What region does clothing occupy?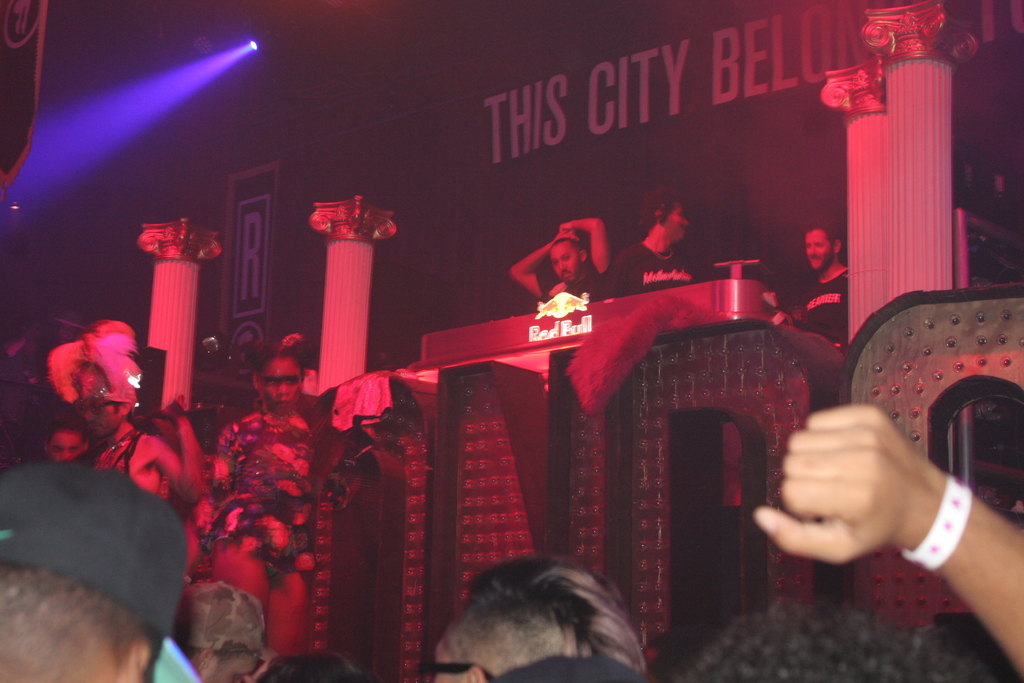
798:268:853:347.
